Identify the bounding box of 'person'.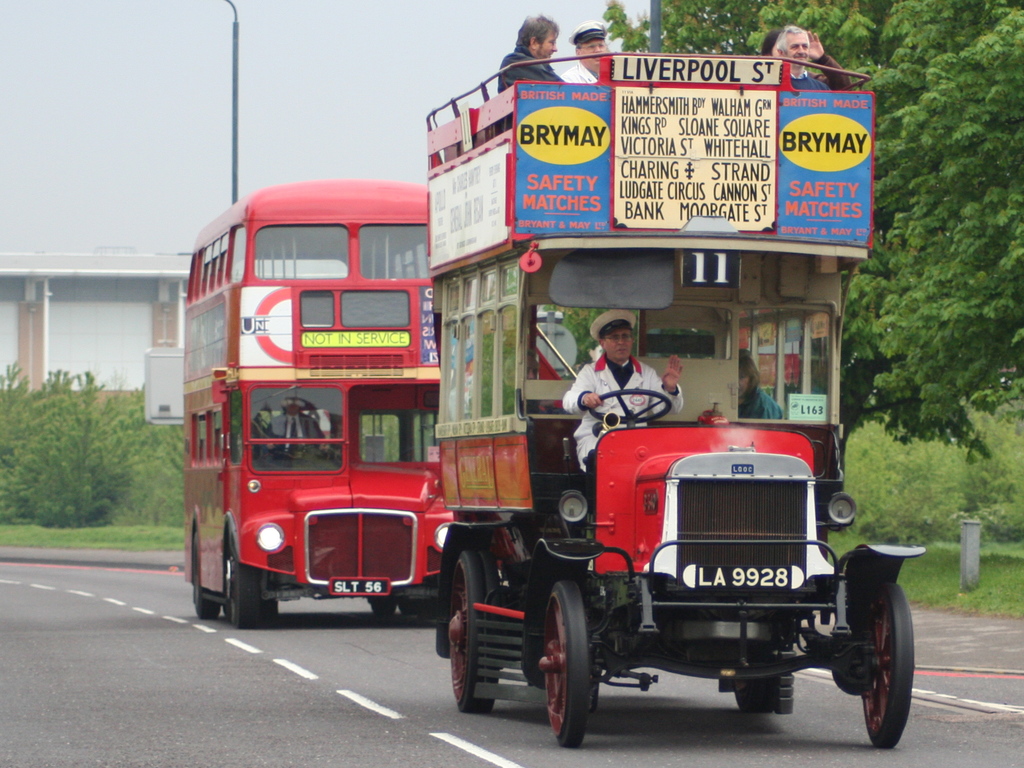
[x1=497, y1=13, x2=563, y2=99].
